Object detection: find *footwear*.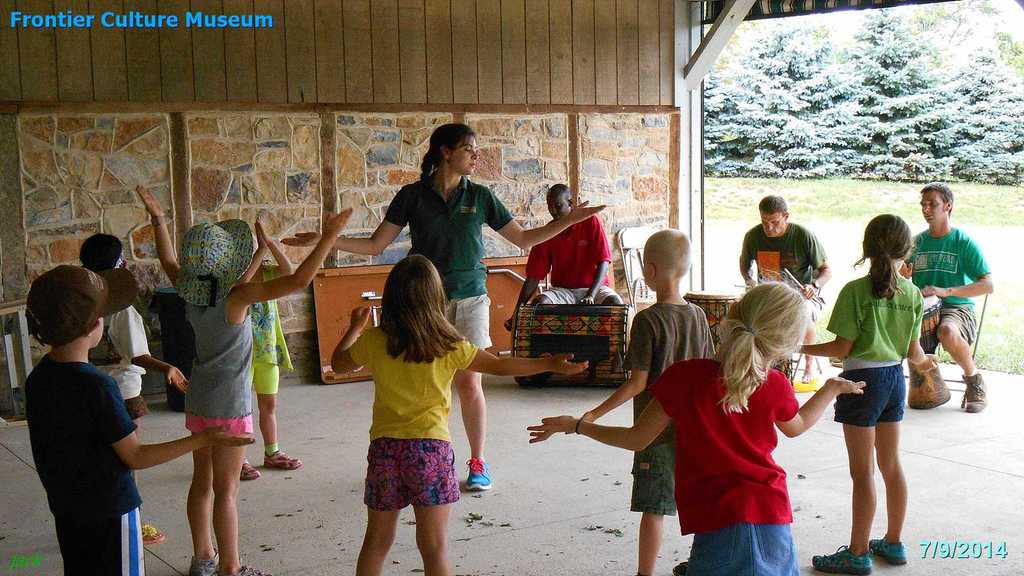
<box>225,564,274,575</box>.
